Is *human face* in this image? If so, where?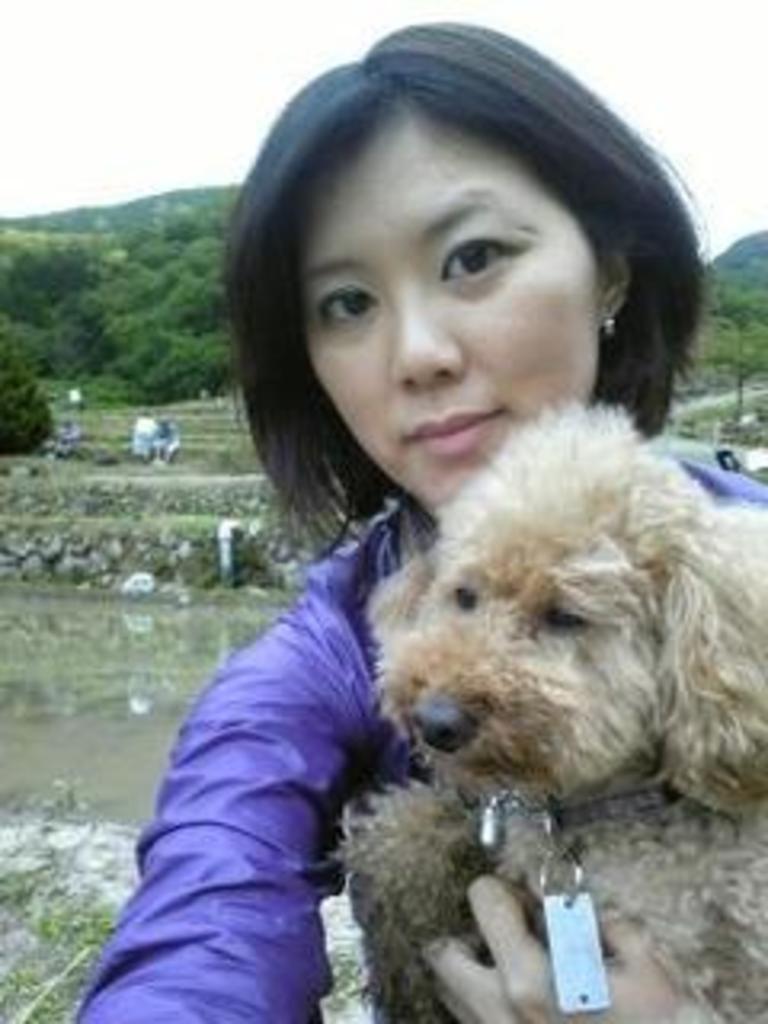
Yes, at [294,99,598,512].
